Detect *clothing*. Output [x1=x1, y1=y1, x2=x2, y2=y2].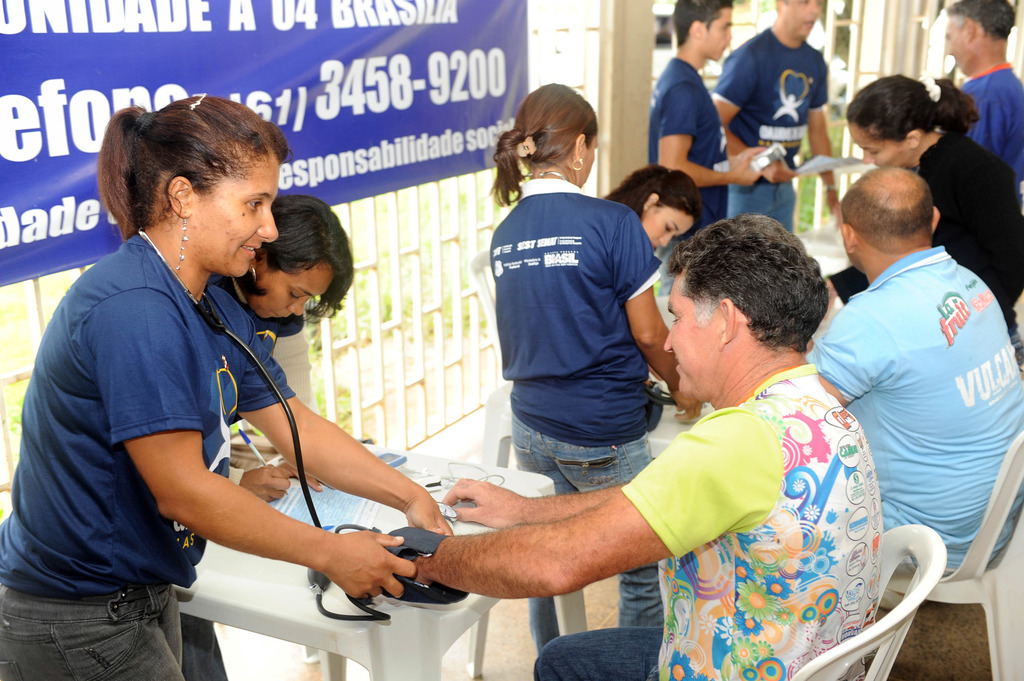
[x1=817, y1=127, x2=1021, y2=323].
